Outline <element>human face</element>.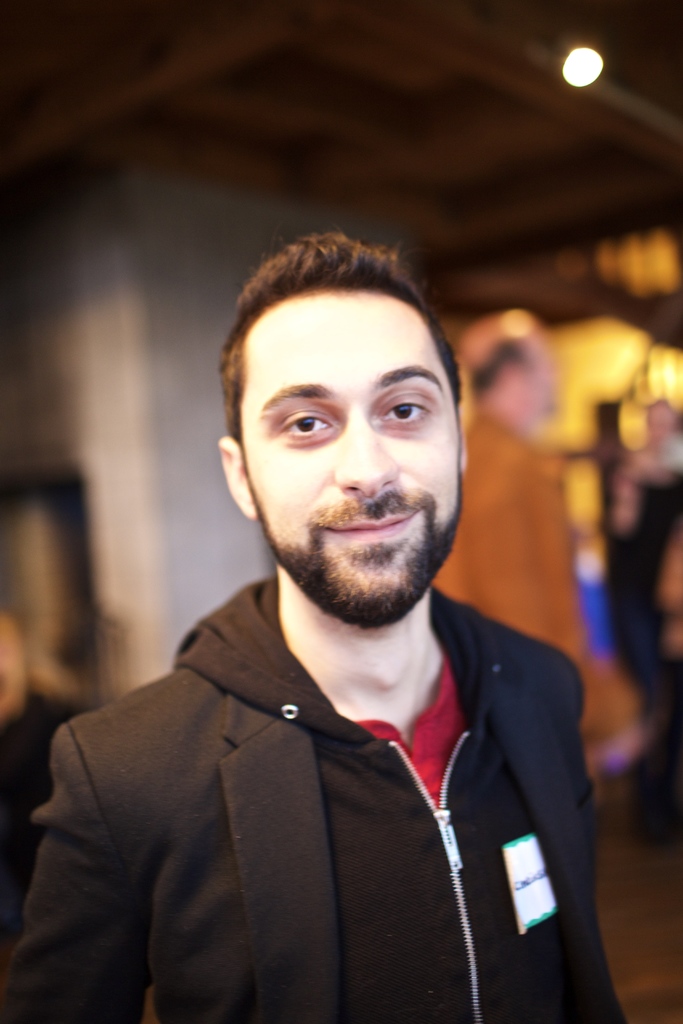
Outline: (left=247, top=292, right=468, bottom=600).
